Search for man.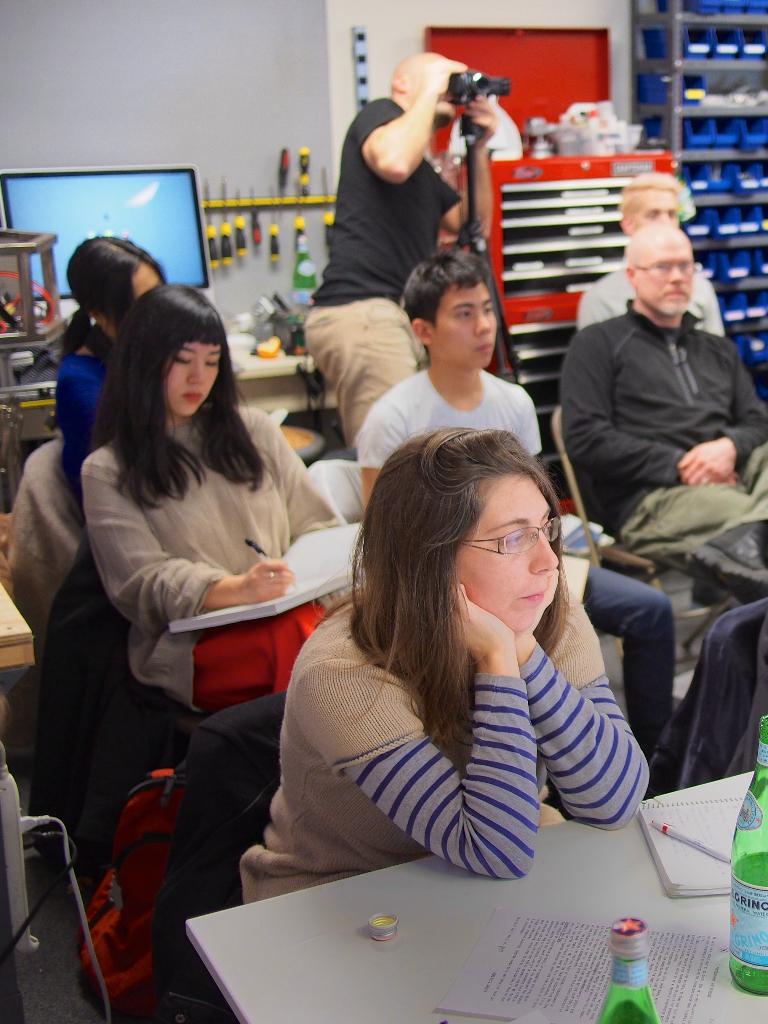
Found at [301,50,497,438].
